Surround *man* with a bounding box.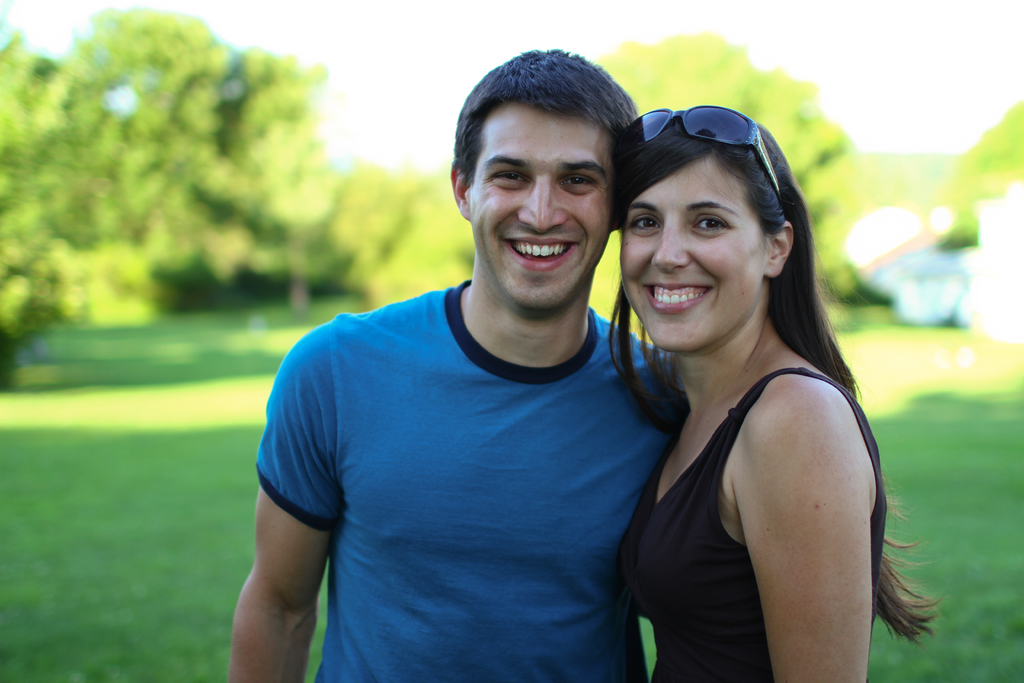
227,65,706,682.
